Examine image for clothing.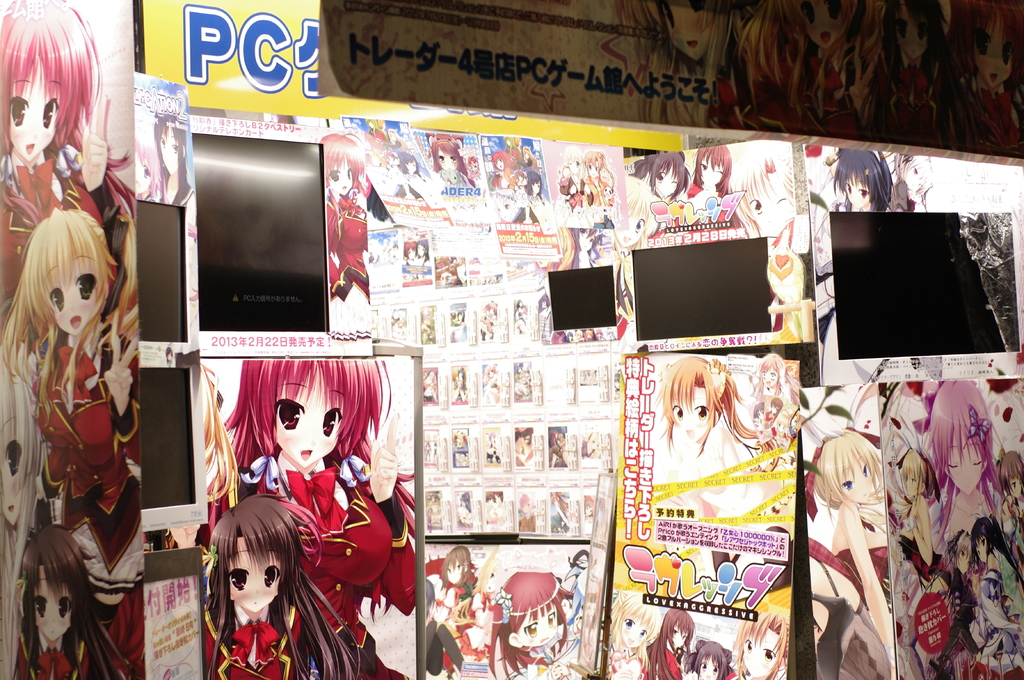
Examination result: locate(34, 334, 139, 602).
